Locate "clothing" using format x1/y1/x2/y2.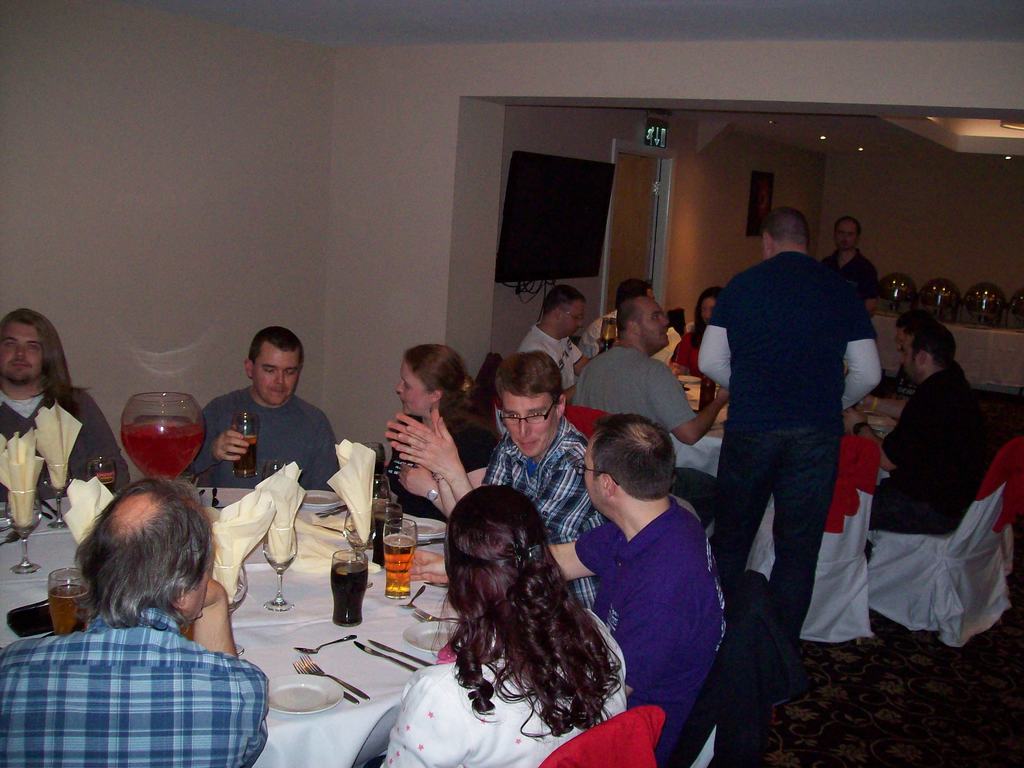
573/495/730/765.
